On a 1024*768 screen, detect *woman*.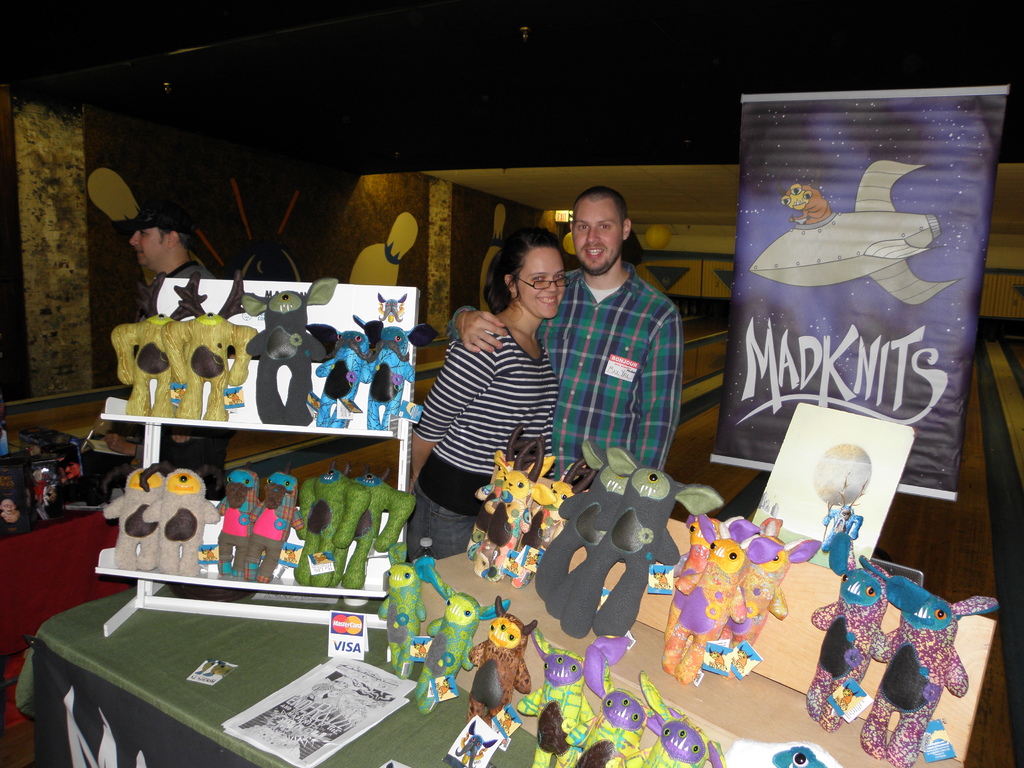
region(402, 230, 570, 577).
